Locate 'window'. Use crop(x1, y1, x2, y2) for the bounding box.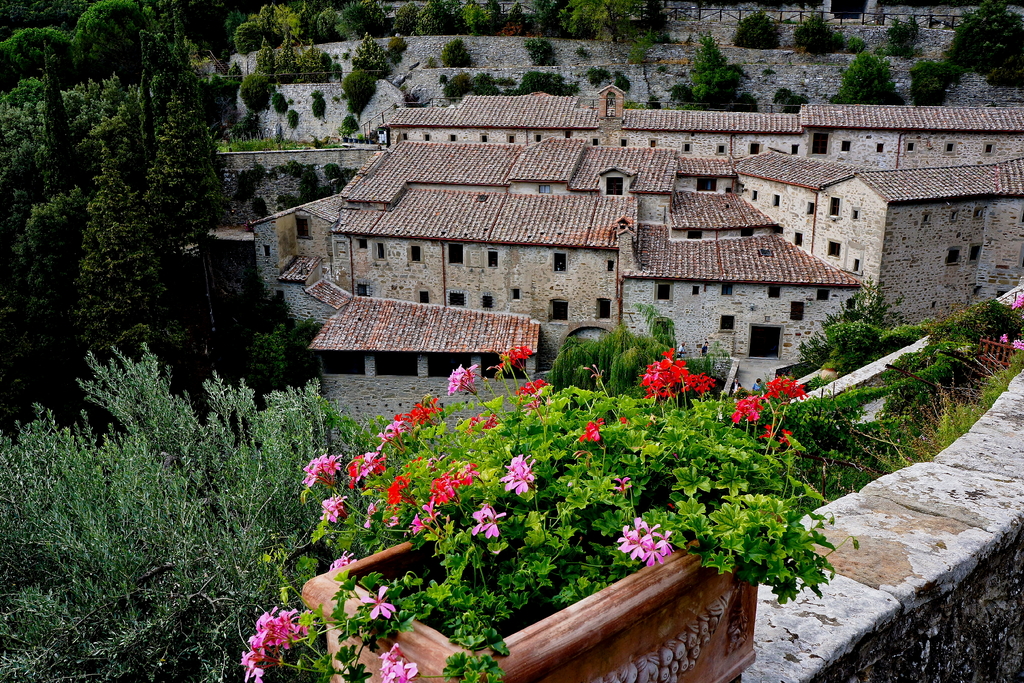
crop(481, 244, 506, 270).
